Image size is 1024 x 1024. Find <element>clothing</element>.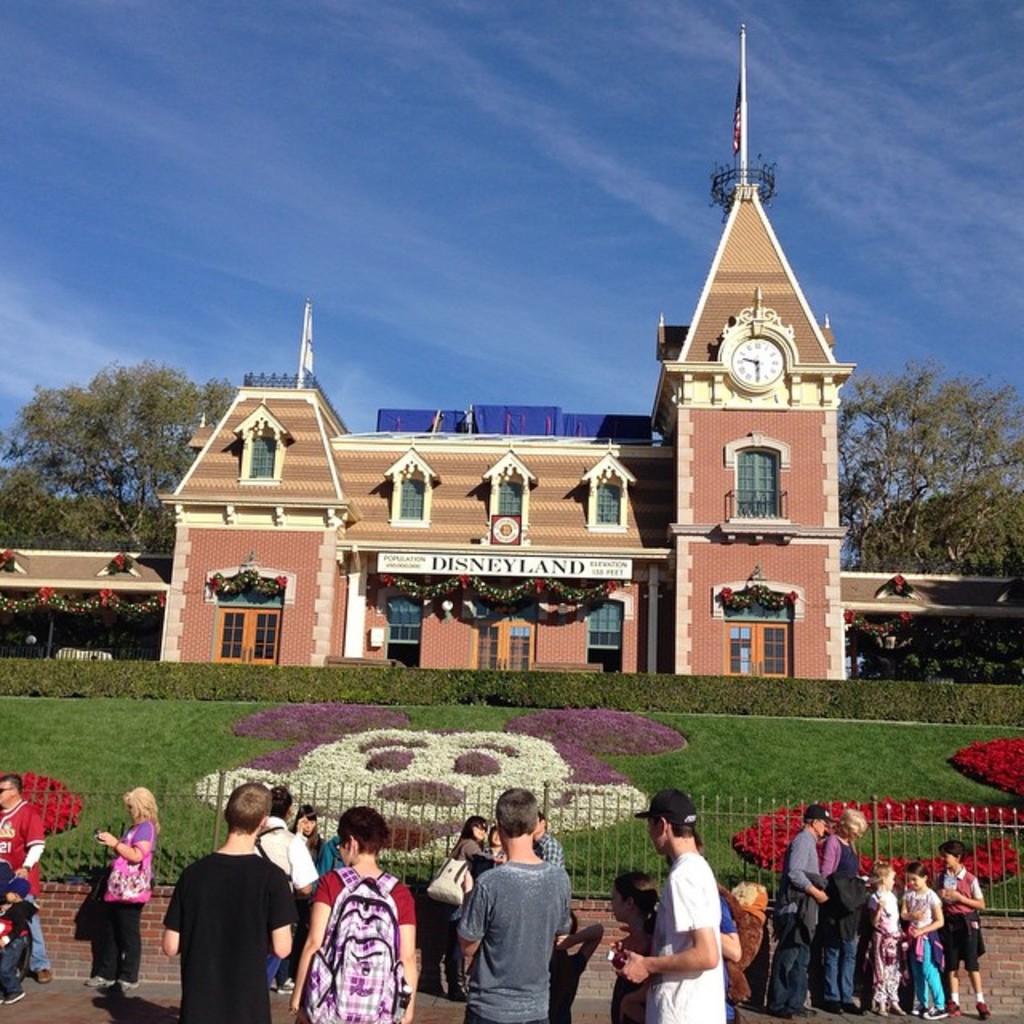
pyautogui.locateOnScreen(818, 827, 861, 1005).
